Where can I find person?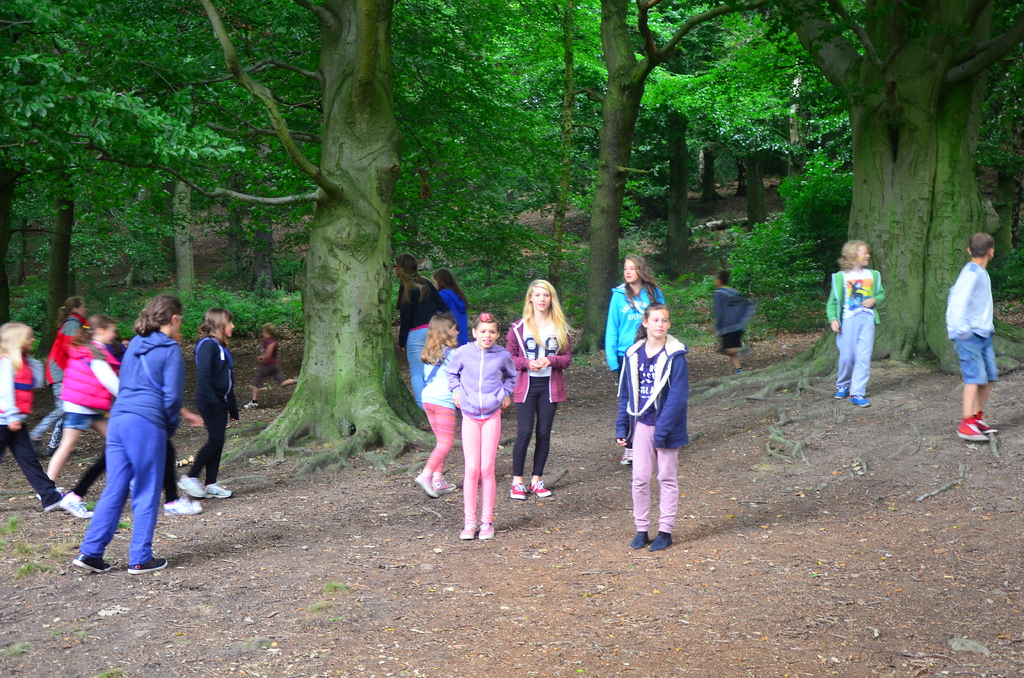
You can find it at 428 270 470 347.
